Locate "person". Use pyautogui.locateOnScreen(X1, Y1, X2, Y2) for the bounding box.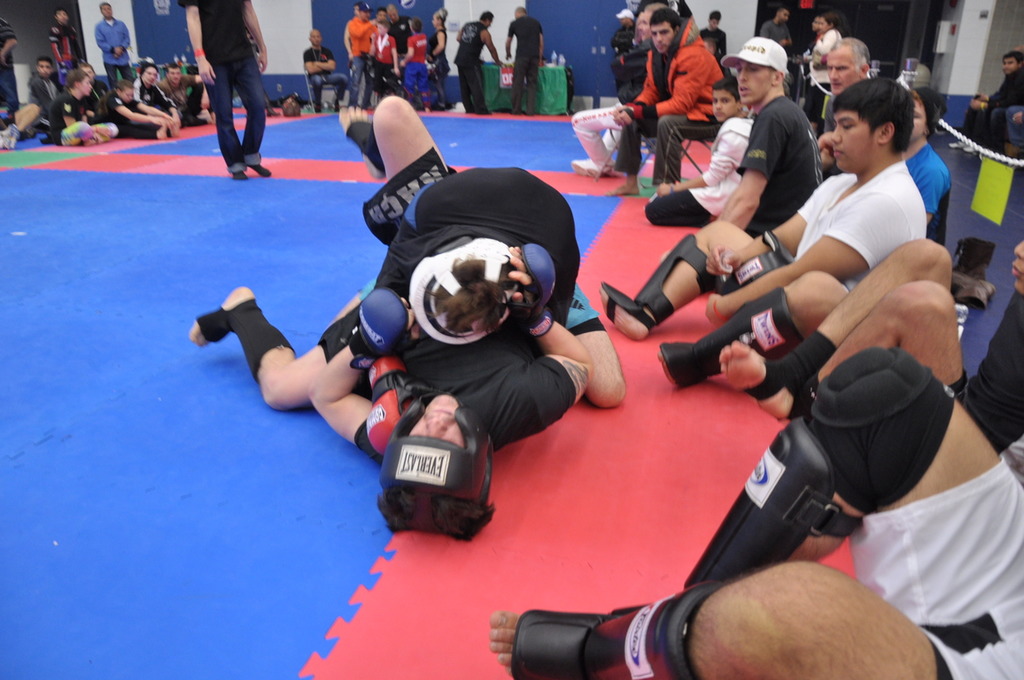
pyautogui.locateOnScreen(647, 73, 766, 226).
